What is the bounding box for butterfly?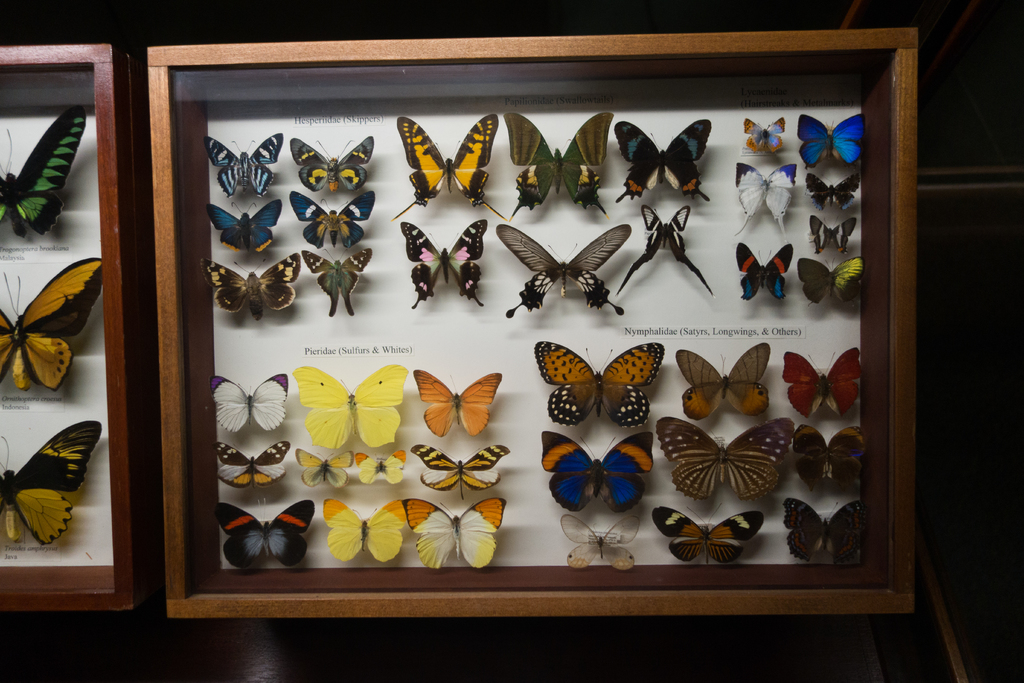
crop(204, 131, 282, 195).
